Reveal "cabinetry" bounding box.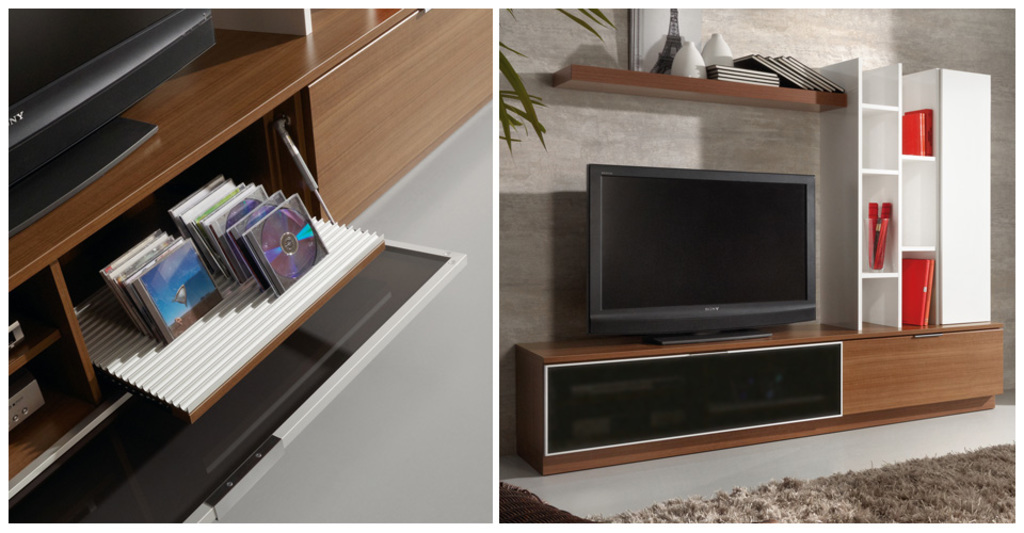
Revealed: [x1=0, y1=4, x2=499, y2=524].
